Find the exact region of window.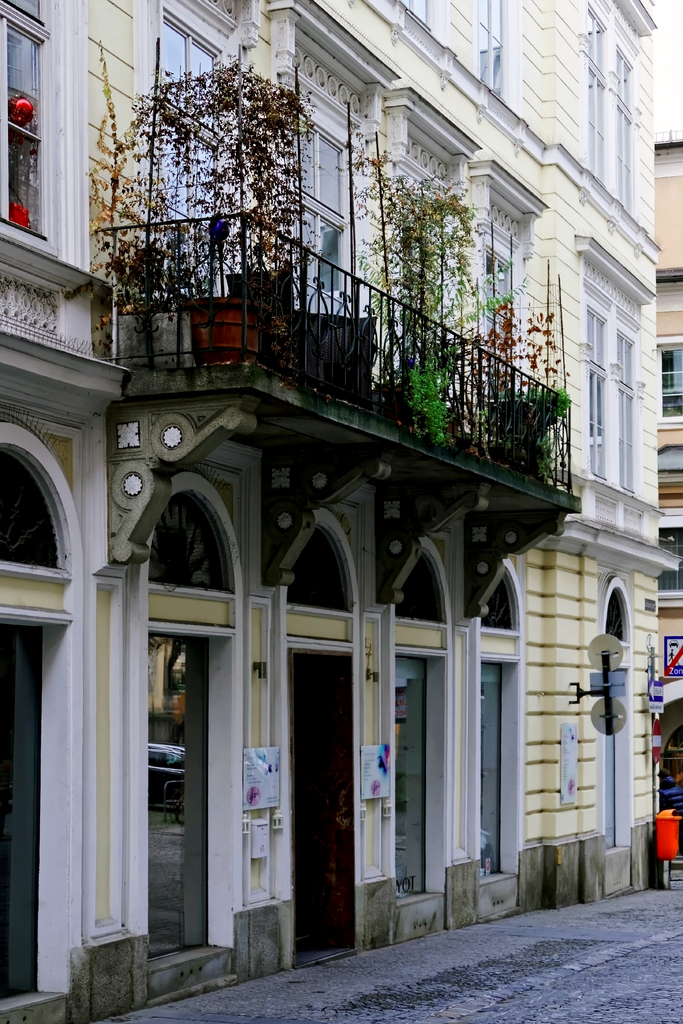
Exact region: x1=659, y1=342, x2=682, y2=424.
